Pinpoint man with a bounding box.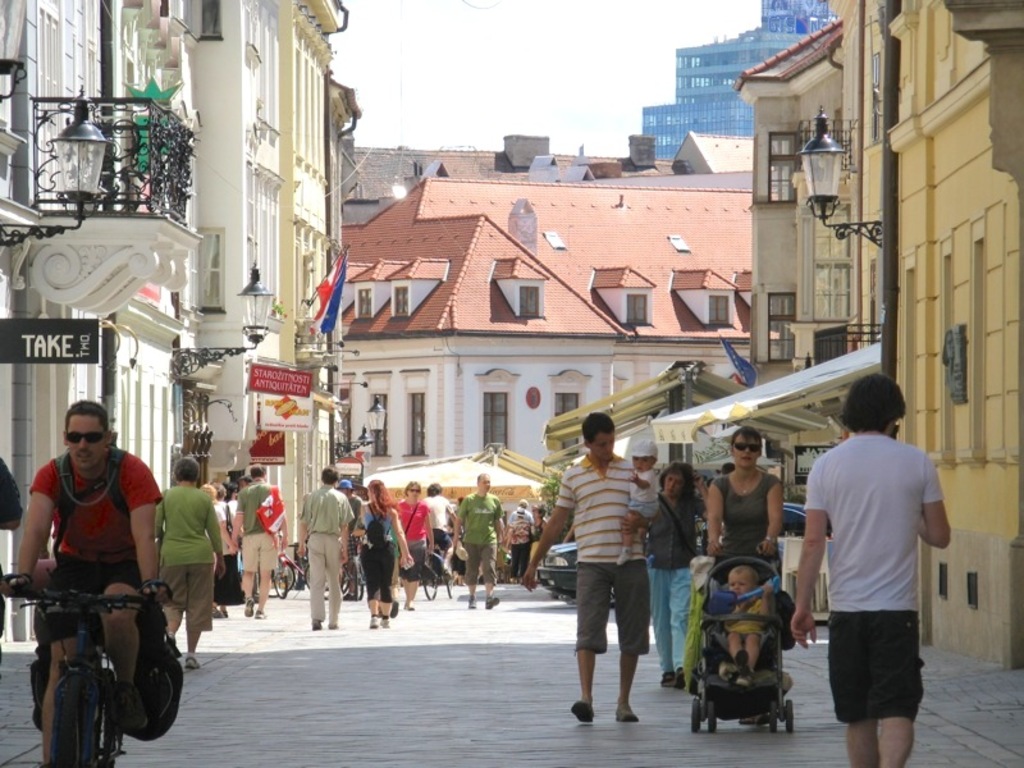
bbox=[451, 472, 504, 609].
